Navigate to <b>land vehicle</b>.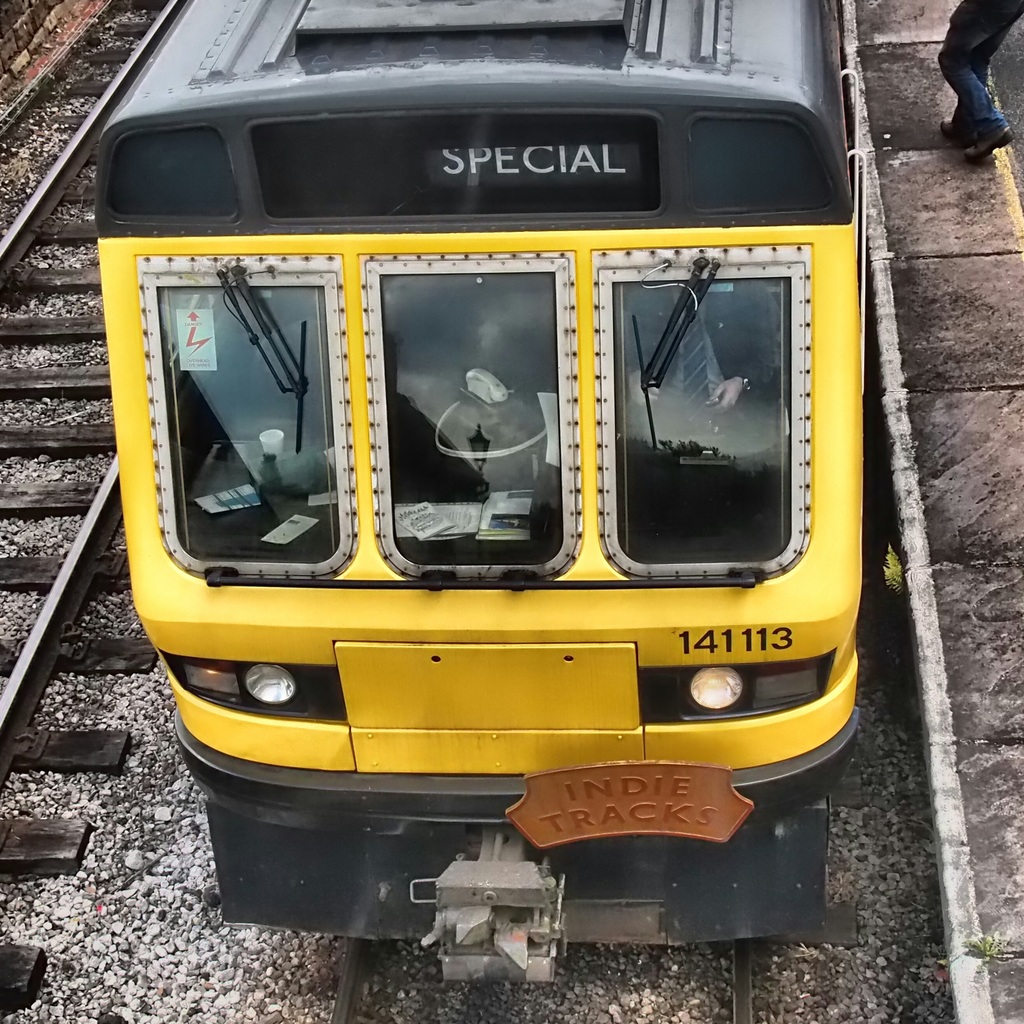
Navigation target: 98, 79, 877, 881.
